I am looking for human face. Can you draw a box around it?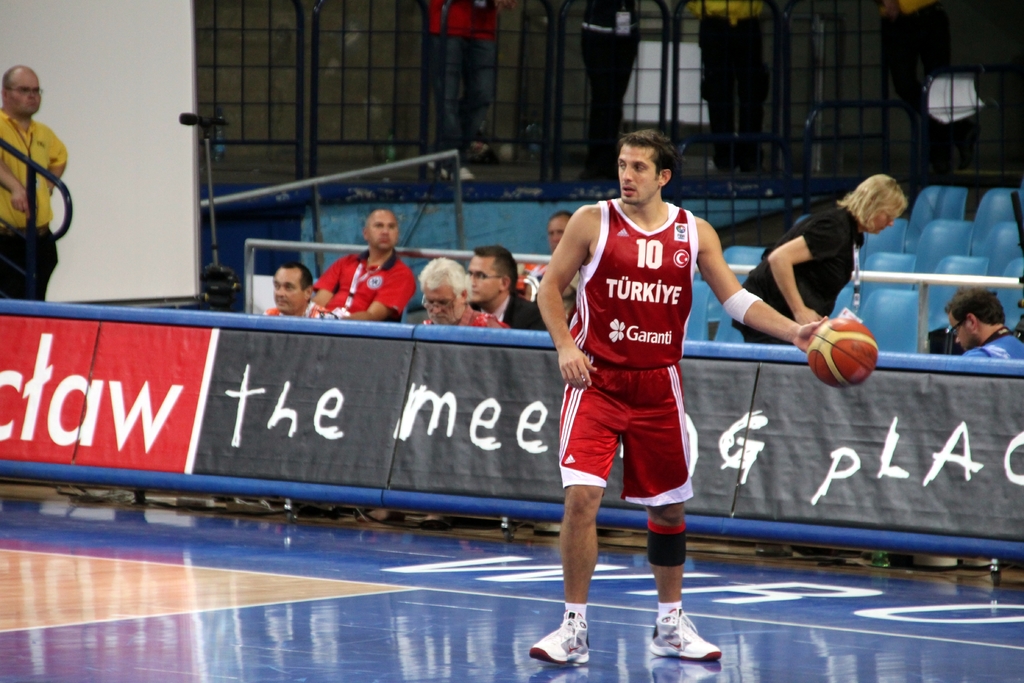
Sure, the bounding box is detection(545, 217, 566, 252).
